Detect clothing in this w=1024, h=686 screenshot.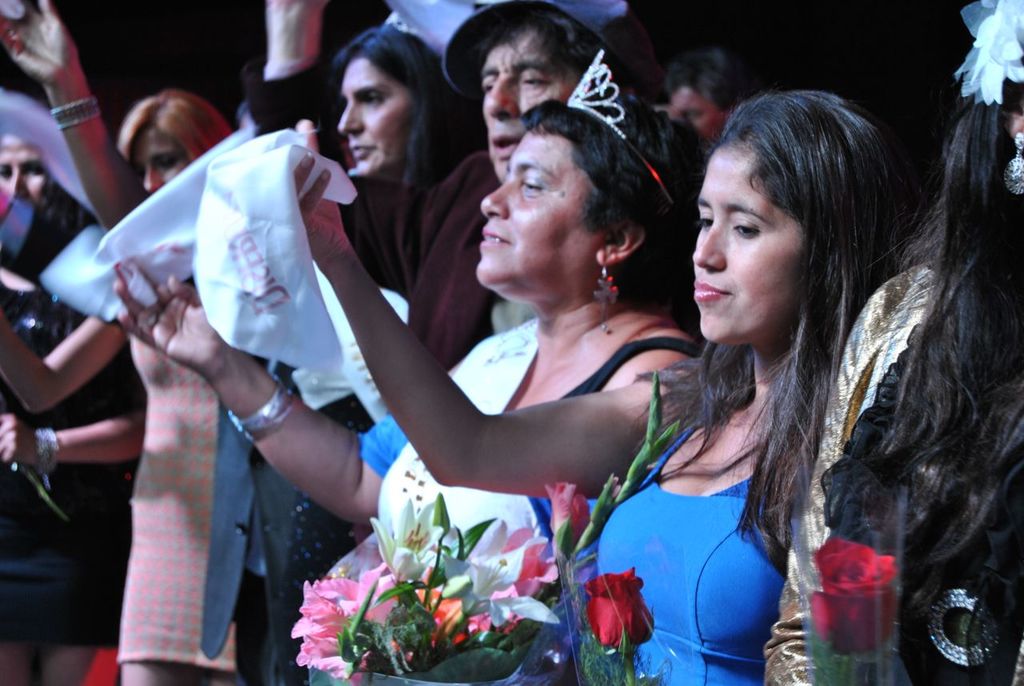
Detection: box=[761, 255, 1023, 685].
